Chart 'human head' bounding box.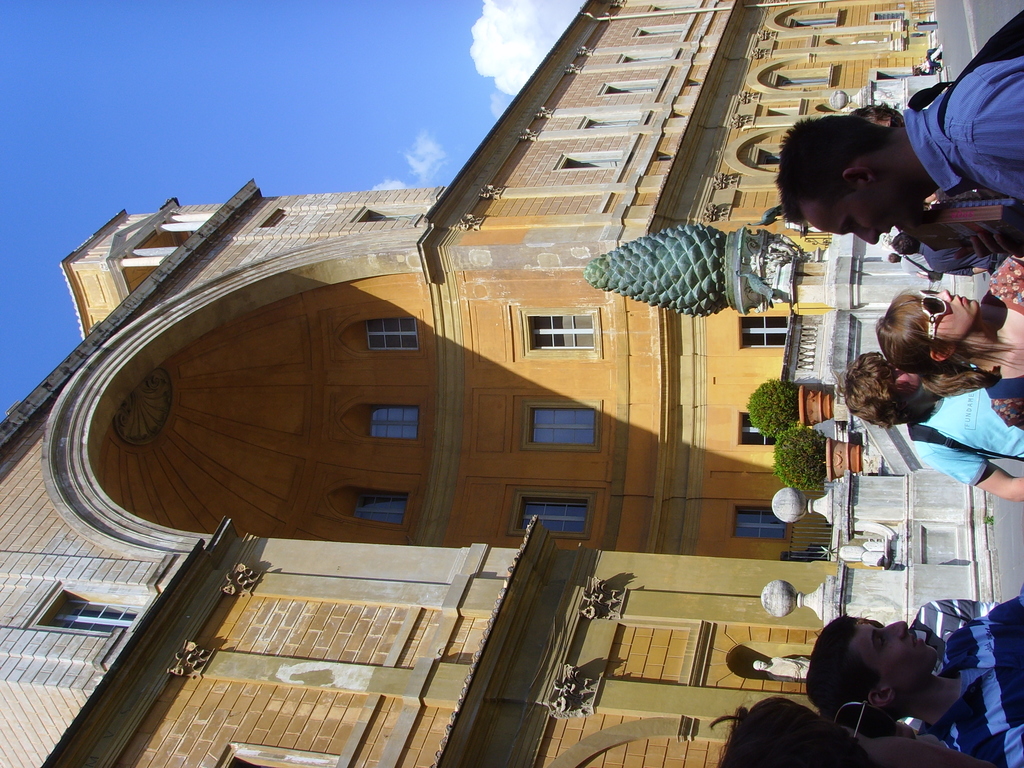
Charted: box=[719, 692, 988, 767].
